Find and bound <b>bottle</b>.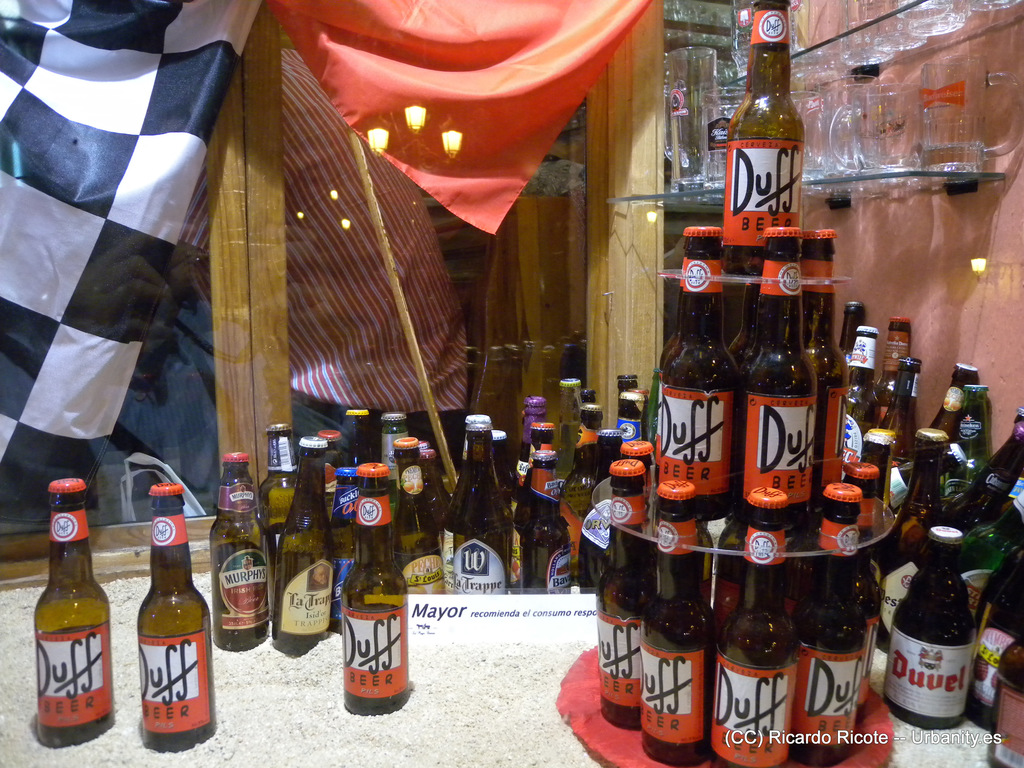
Bound: bbox=[717, 0, 807, 282].
